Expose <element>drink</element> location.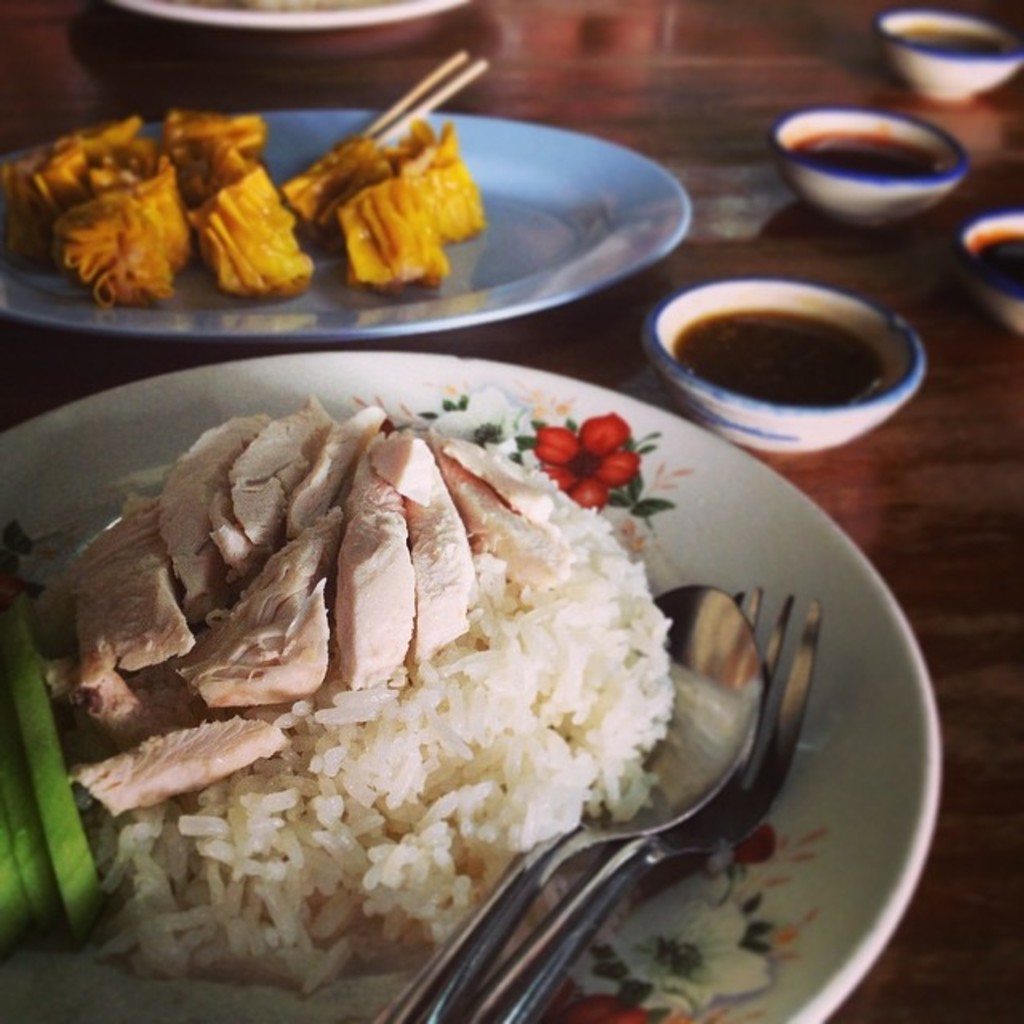
Exposed at x1=978 y1=227 x2=1021 y2=299.
